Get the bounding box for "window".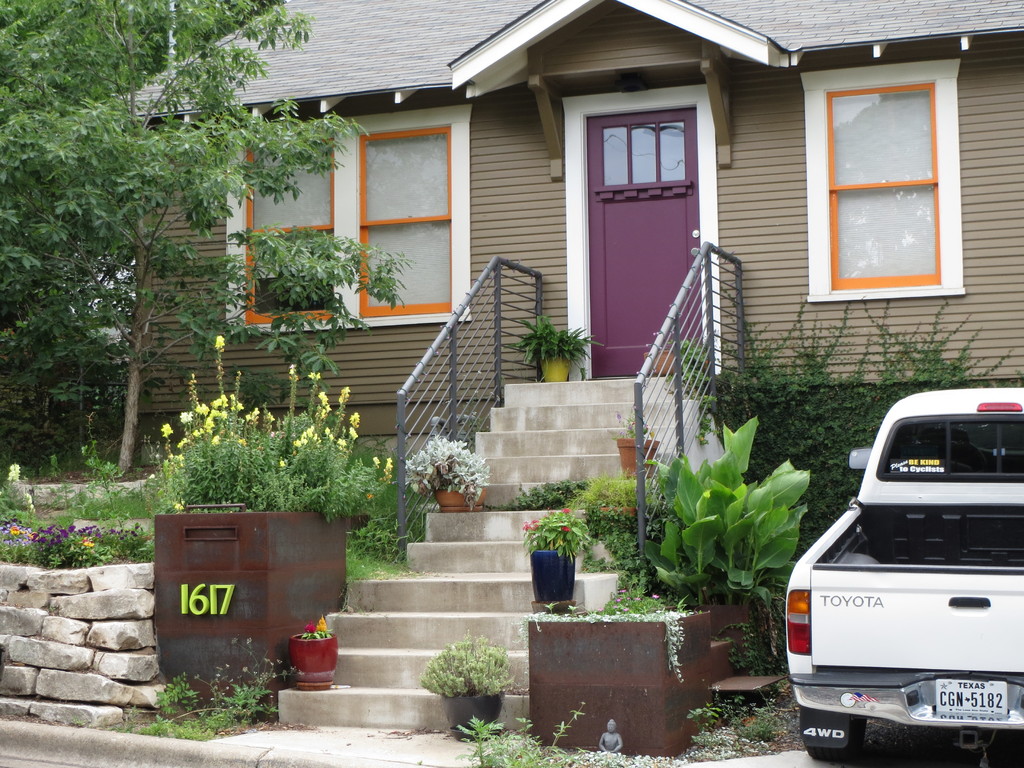
rect(236, 131, 340, 322).
